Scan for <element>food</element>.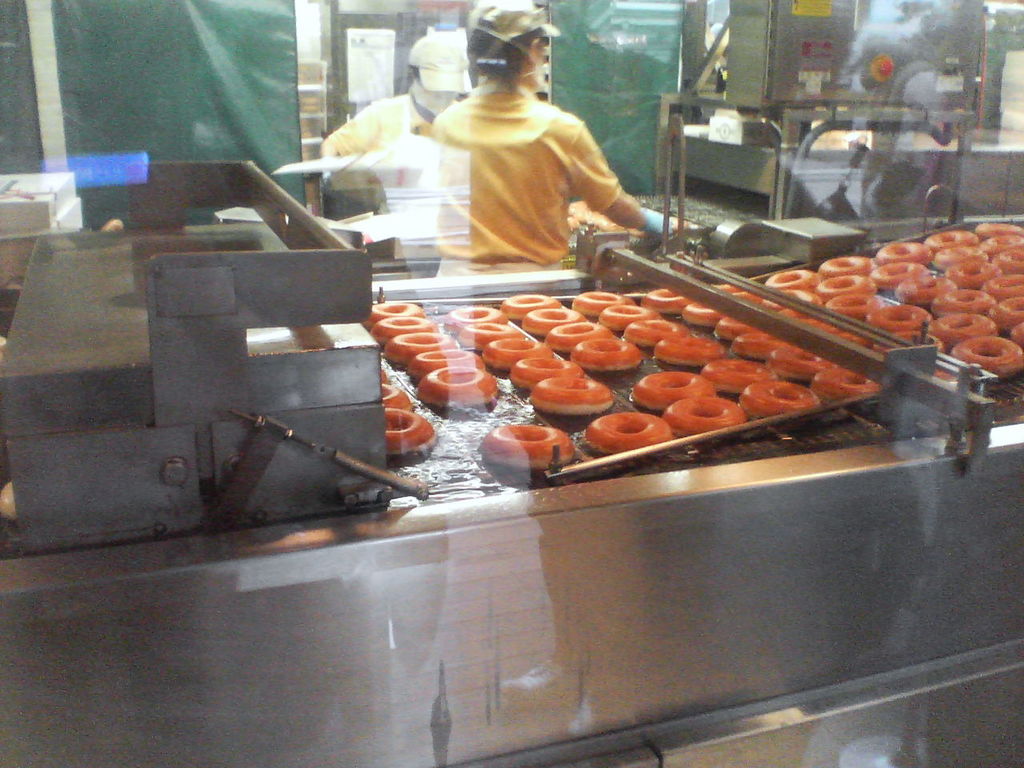
Scan result: bbox=[927, 314, 998, 346].
